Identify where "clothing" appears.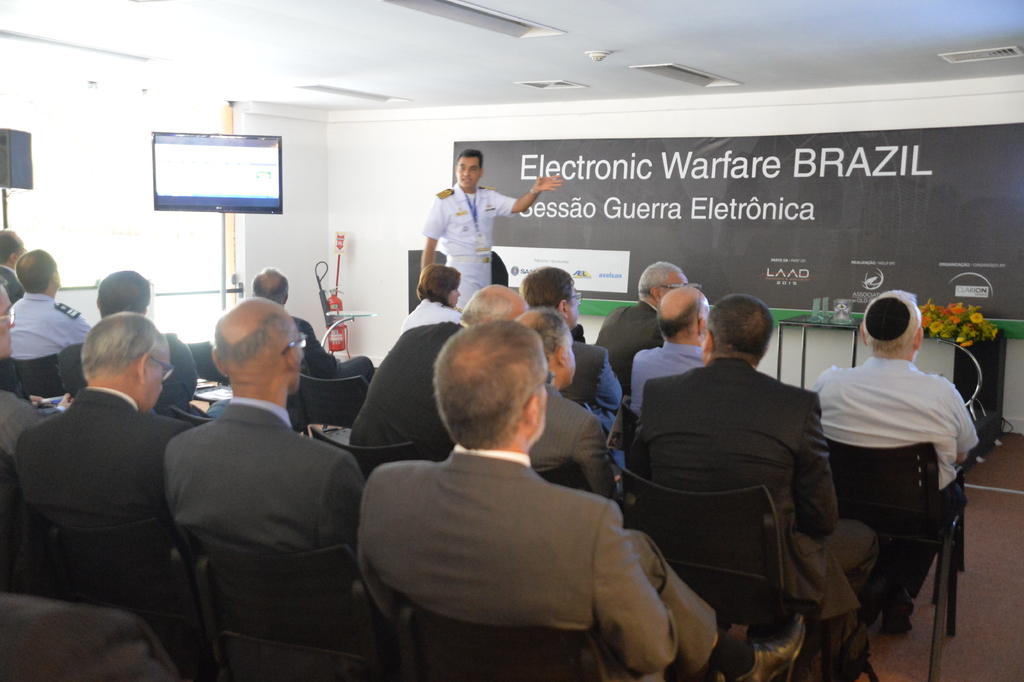
Appears at x1=17, y1=295, x2=104, y2=374.
